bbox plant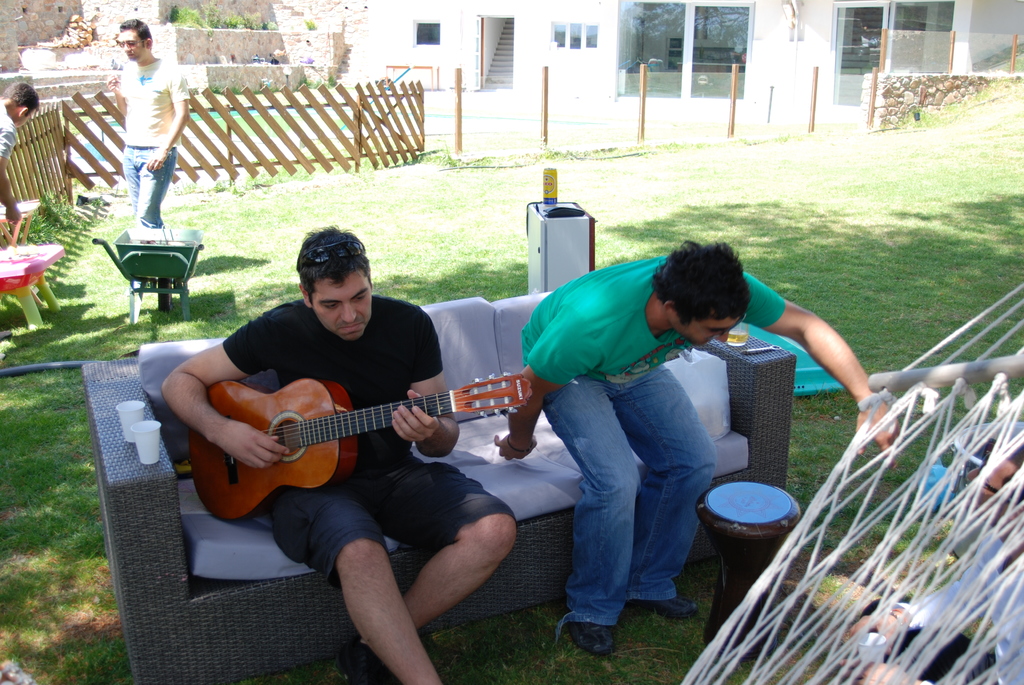
l=24, t=193, r=83, b=248
